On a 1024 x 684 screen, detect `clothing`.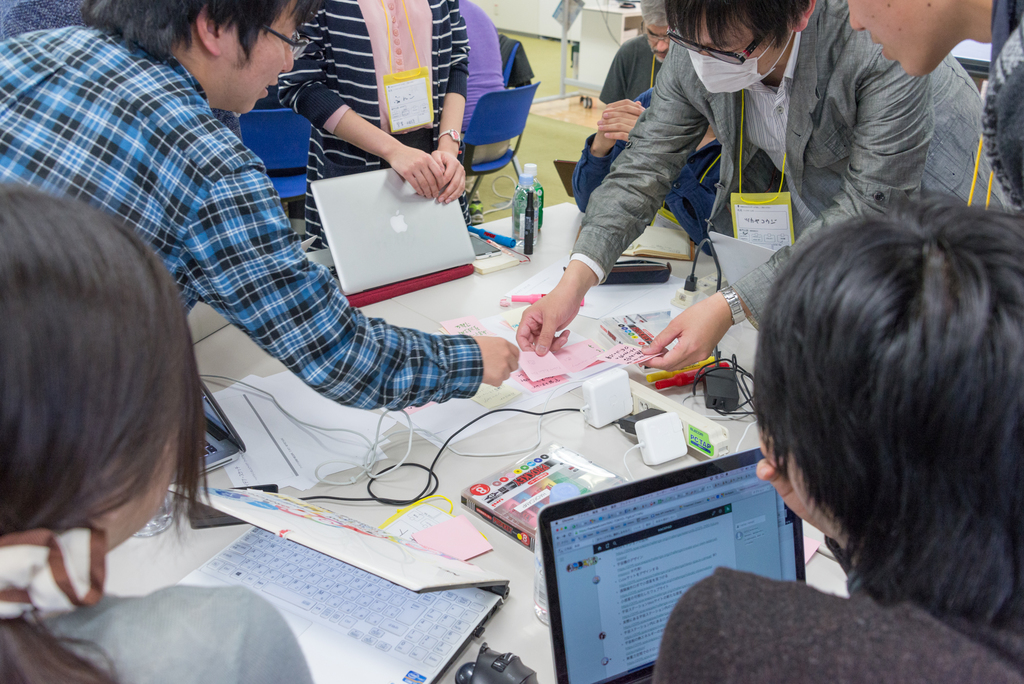
(270, 0, 464, 258).
